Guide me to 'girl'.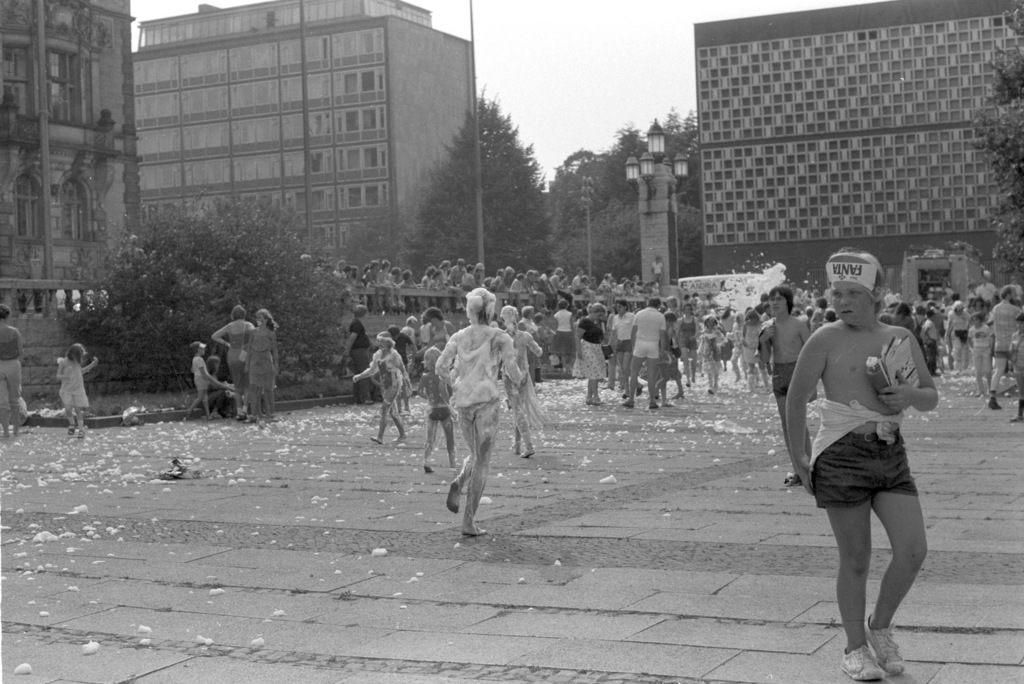
Guidance: <bbox>355, 335, 412, 444</bbox>.
